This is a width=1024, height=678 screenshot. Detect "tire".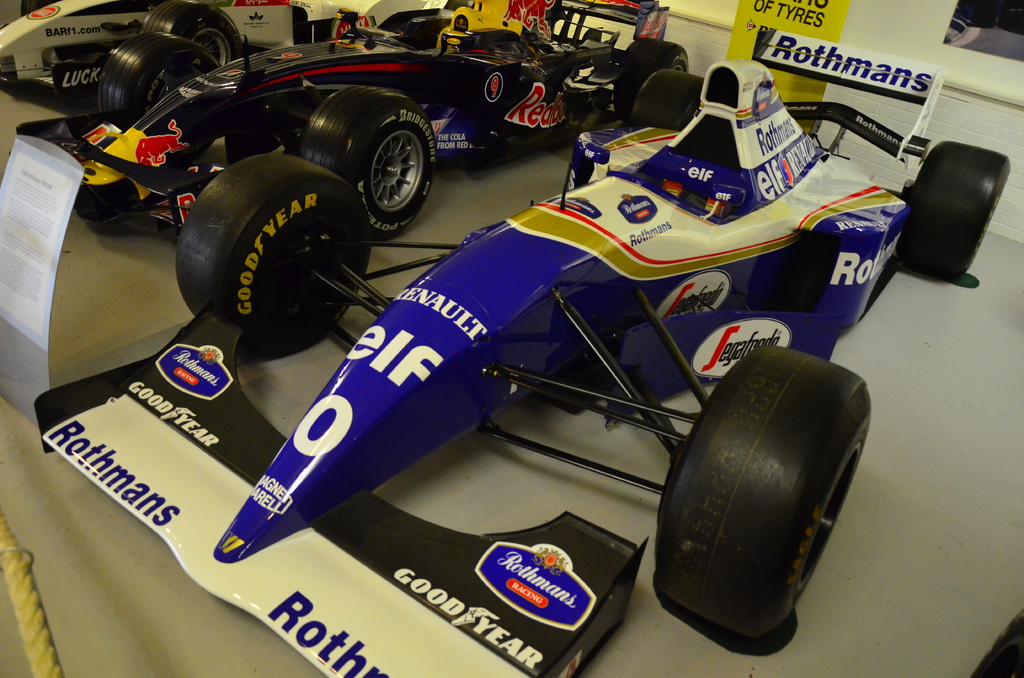
95/34/235/157.
